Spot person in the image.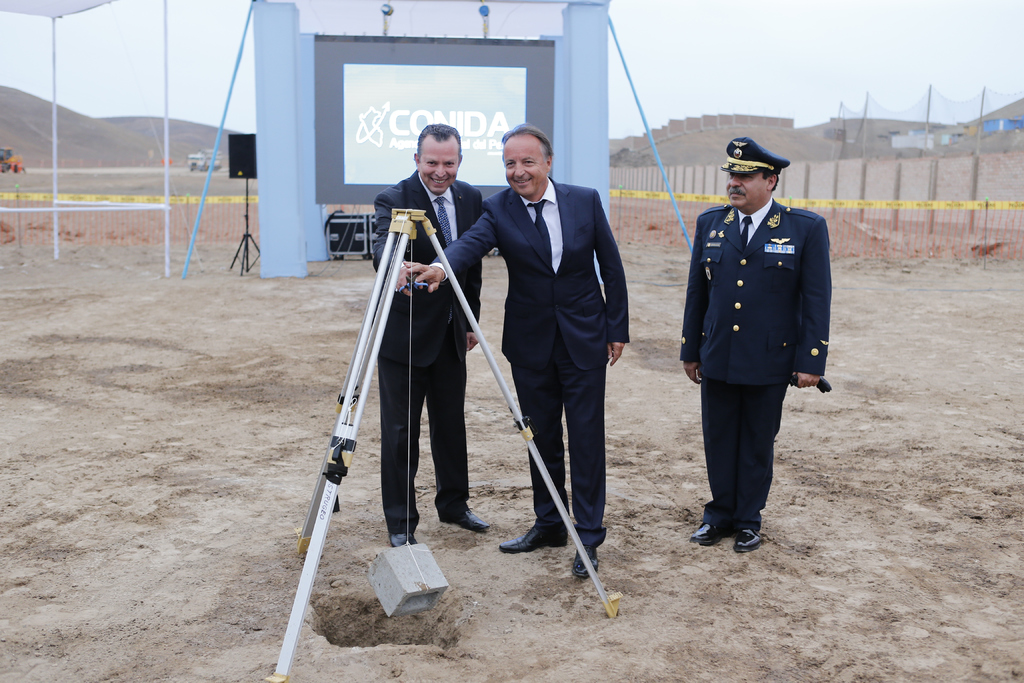
person found at bbox=(374, 124, 493, 540).
